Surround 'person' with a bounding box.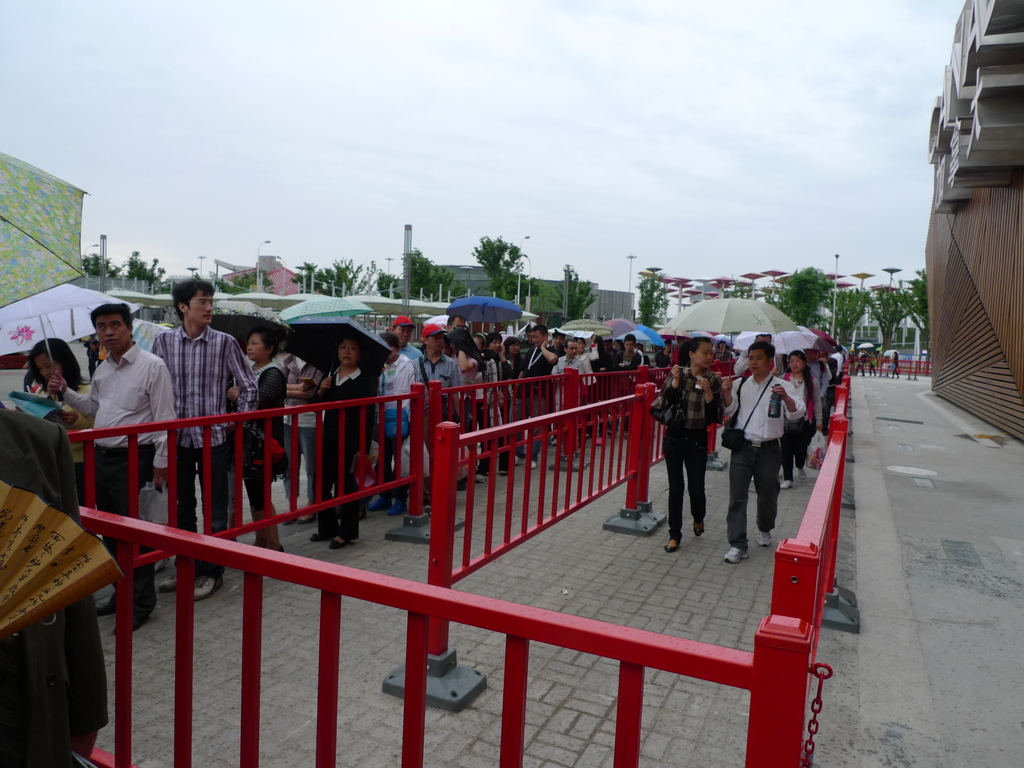
bbox=[655, 327, 722, 566].
